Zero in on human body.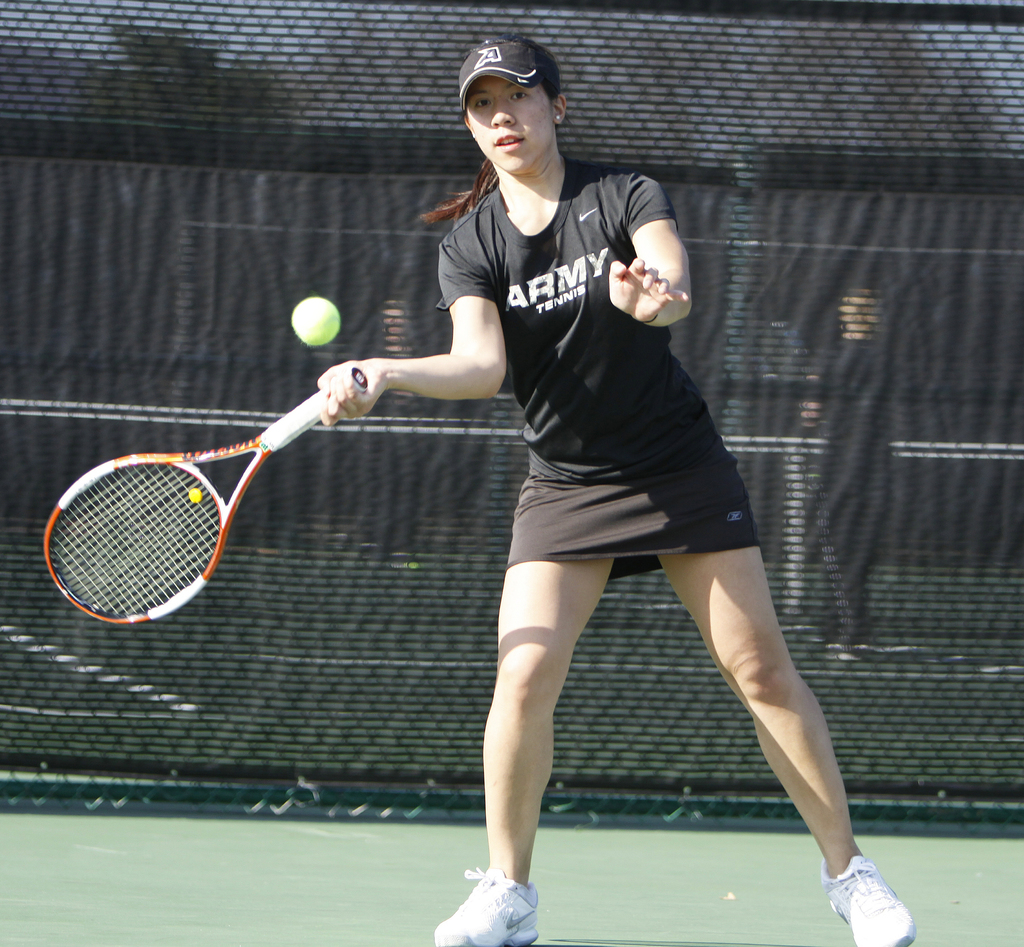
Zeroed in: pyautogui.locateOnScreen(317, 33, 916, 946).
